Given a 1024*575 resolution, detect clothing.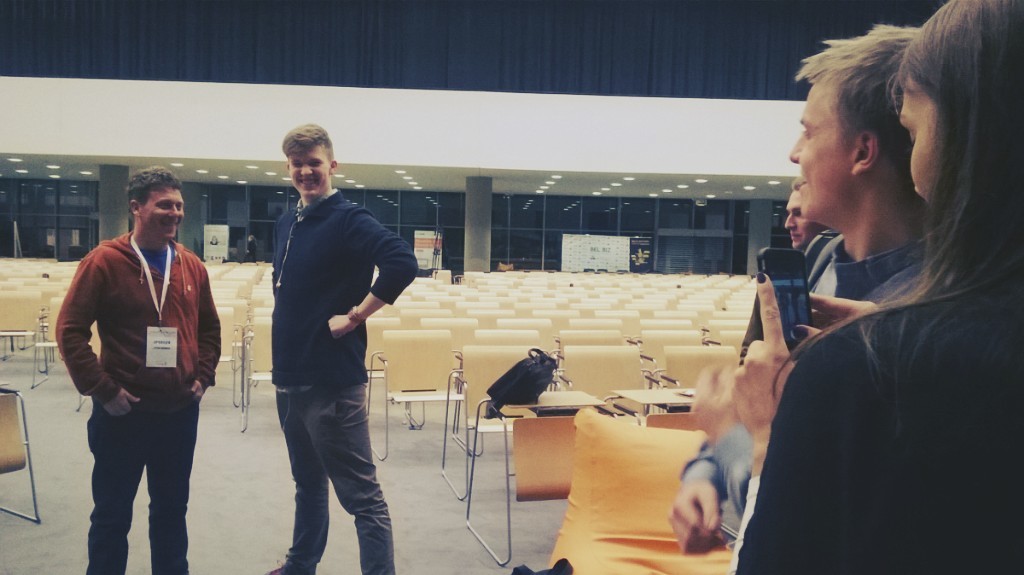
select_region(268, 189, 424, 385).
